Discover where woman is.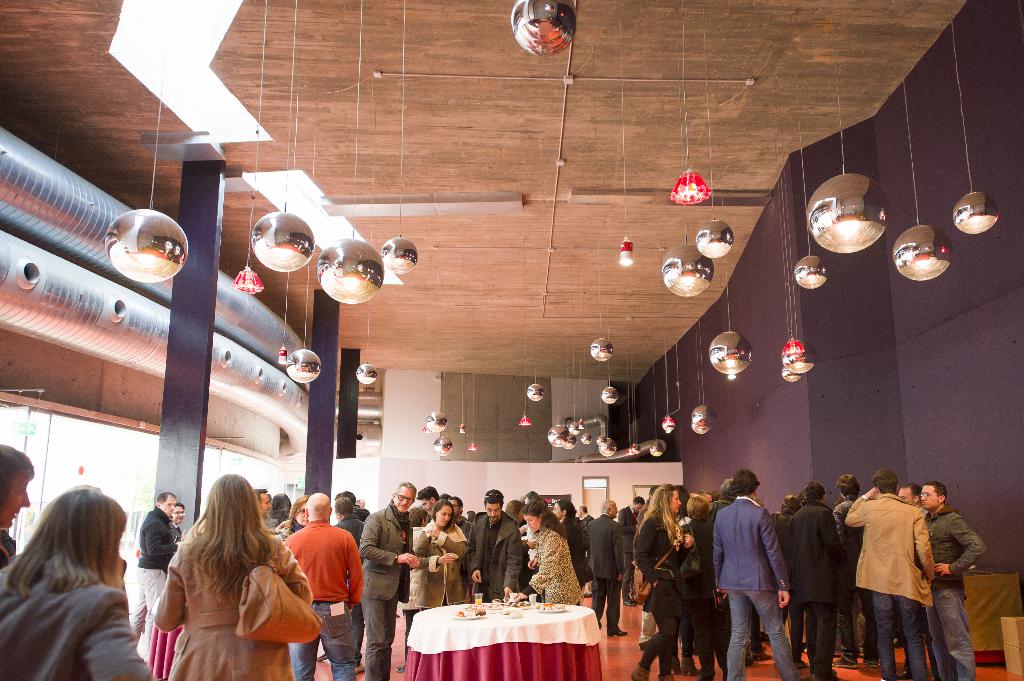
Discovered at x1=630, y1=483, x2=694, y2=680.
